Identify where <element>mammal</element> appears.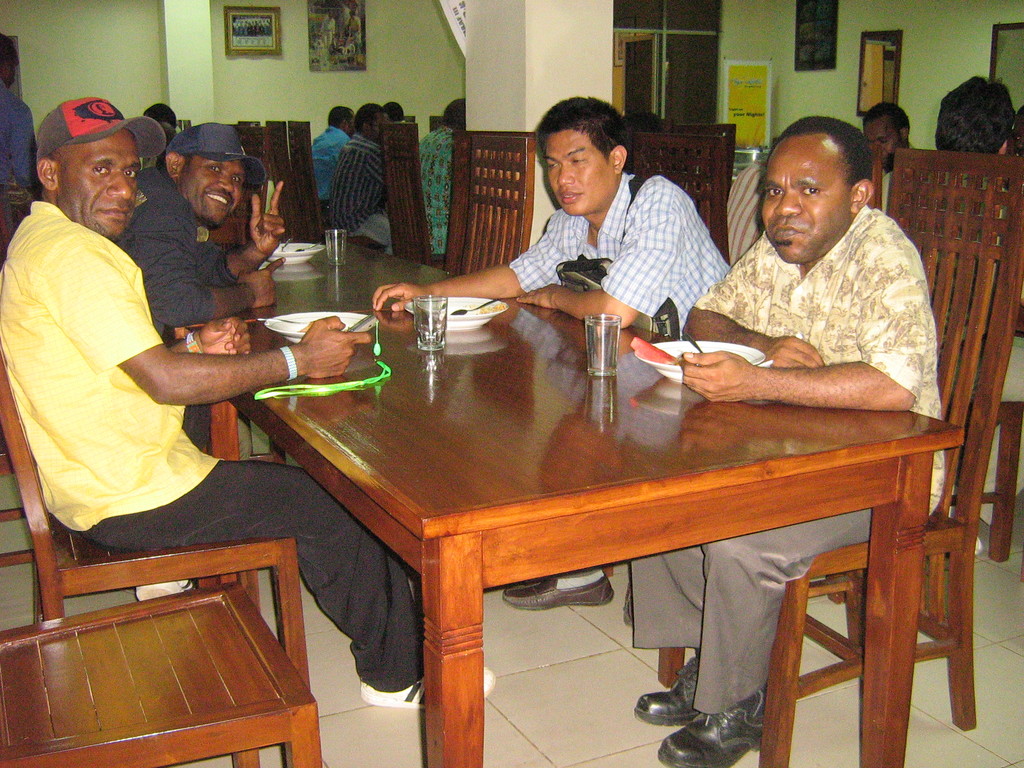
Appears at BBox(319, 10, 335, 45).
